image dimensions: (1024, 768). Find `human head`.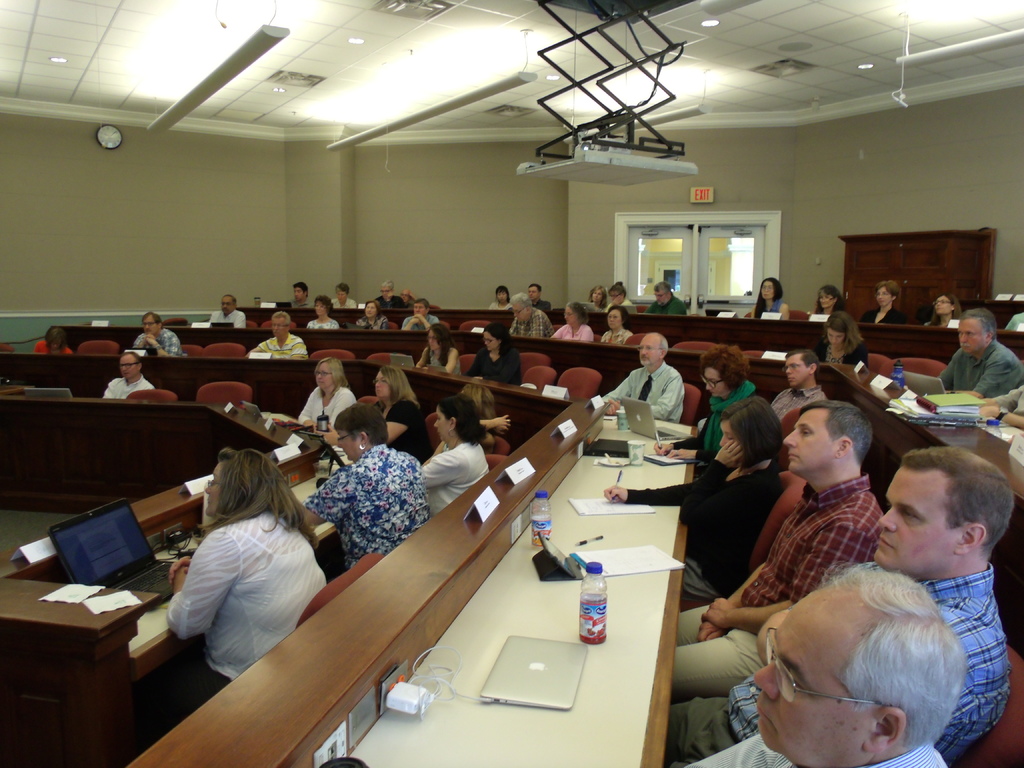
pyautogui.locateOnScreen(140, 308, 160, 333).
